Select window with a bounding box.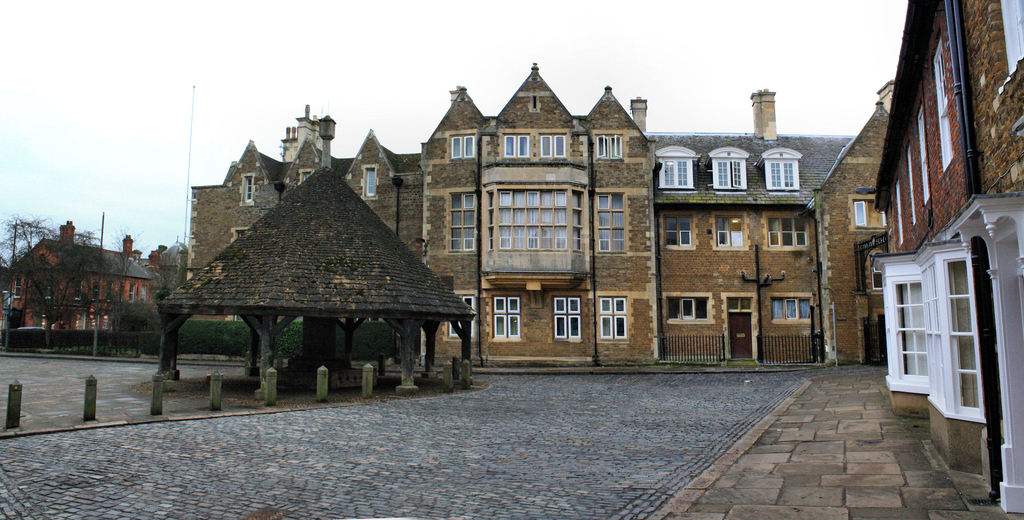
left=446, top=294, right=474, bottom=336.
